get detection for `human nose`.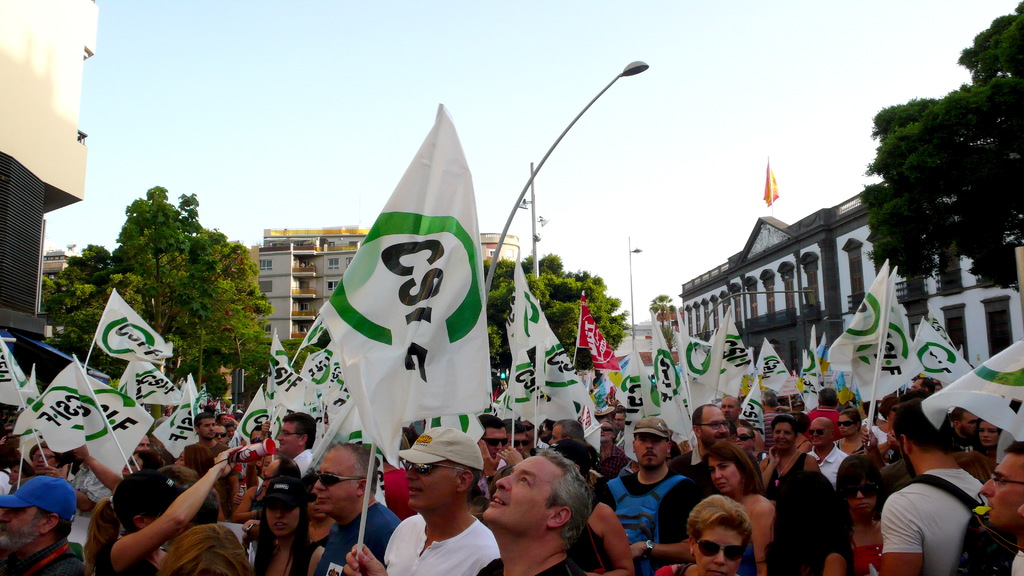
Detection: 715/468/721/479.
